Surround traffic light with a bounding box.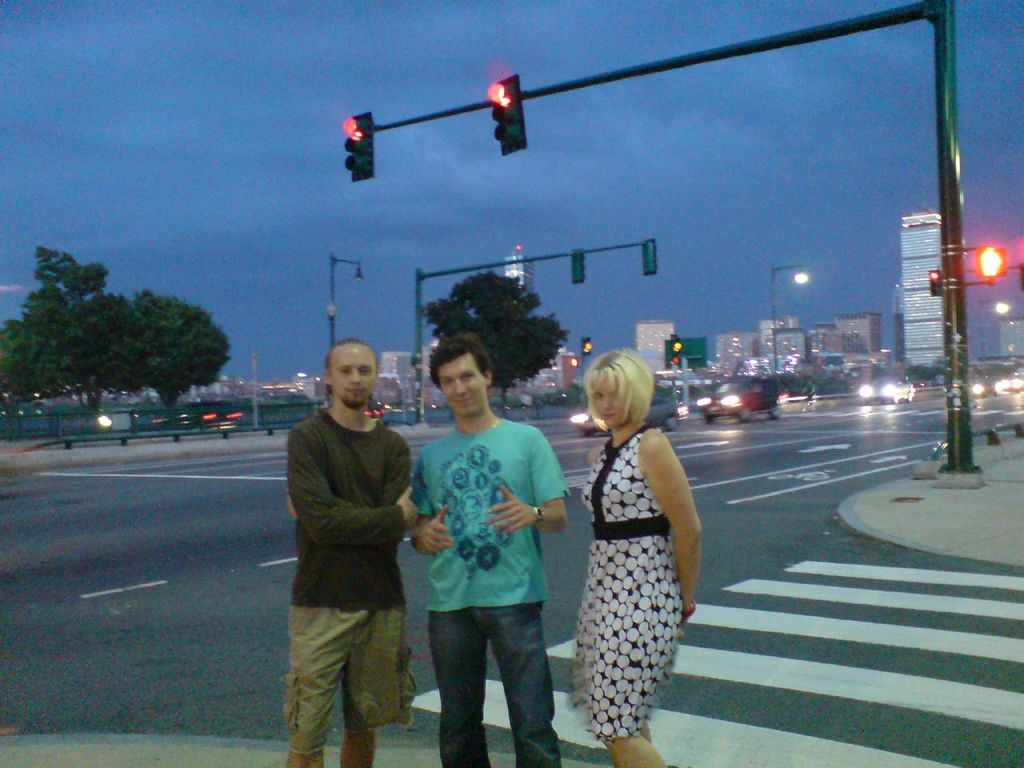
488/73/529/158.
